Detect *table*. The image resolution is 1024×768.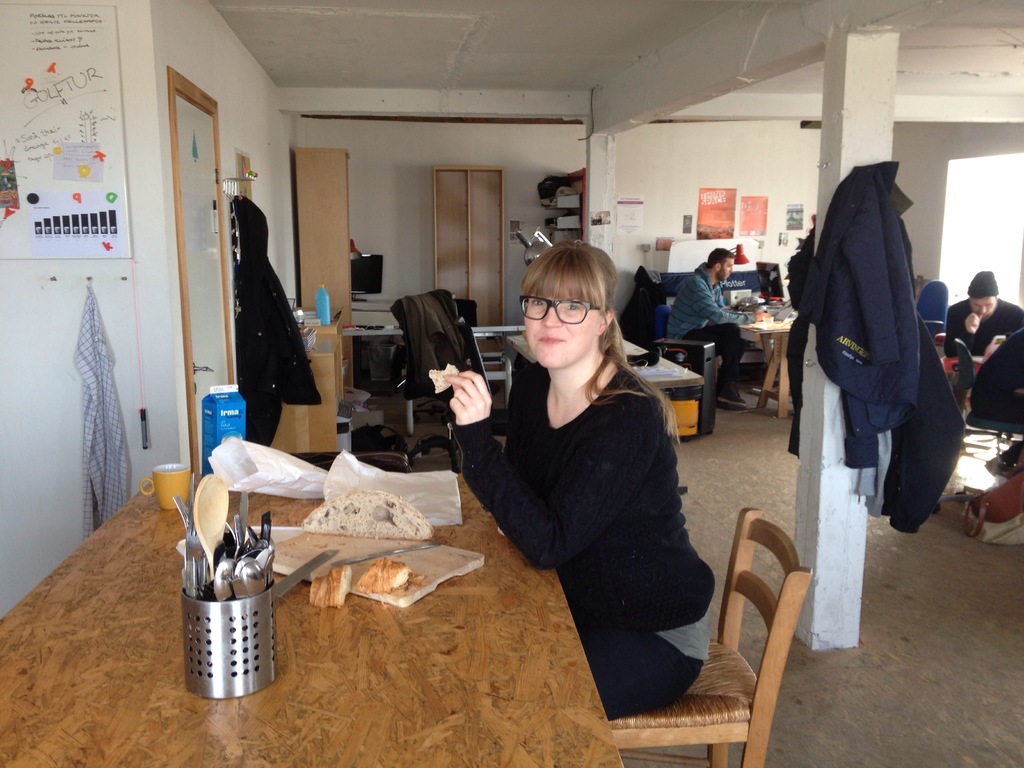
[left=264, top=298, right=345, bottom=461].
